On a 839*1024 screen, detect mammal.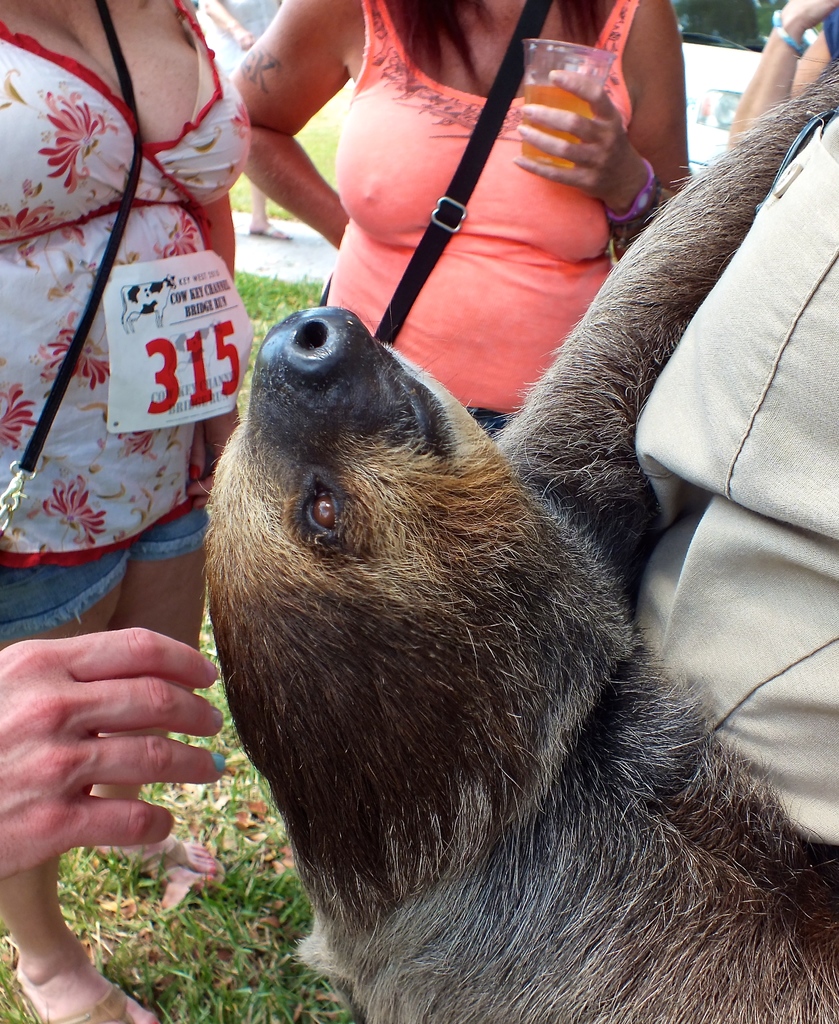
box(0, 0, 255, 1023).
